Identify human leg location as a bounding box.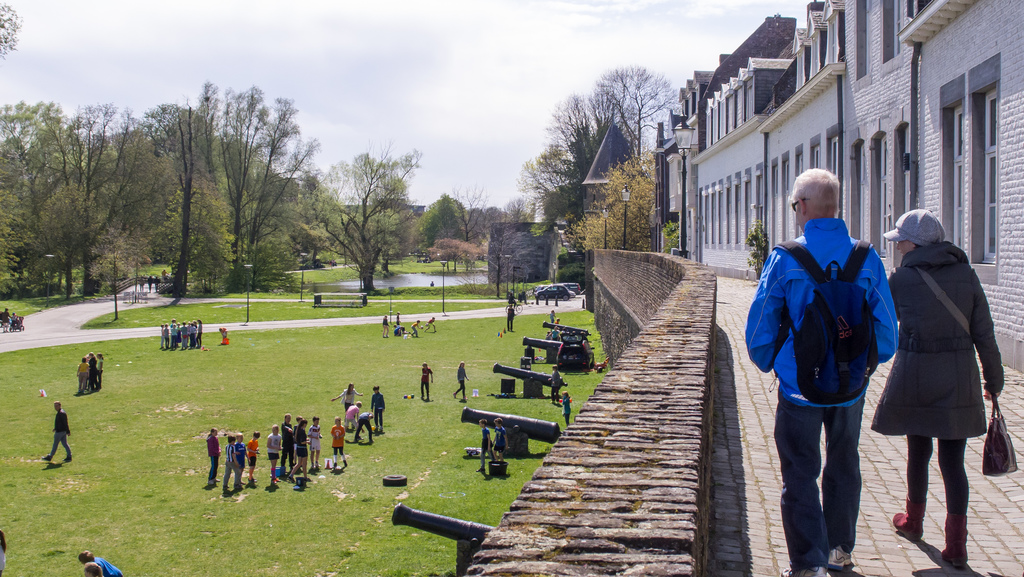
60, 437, 70, 464.
